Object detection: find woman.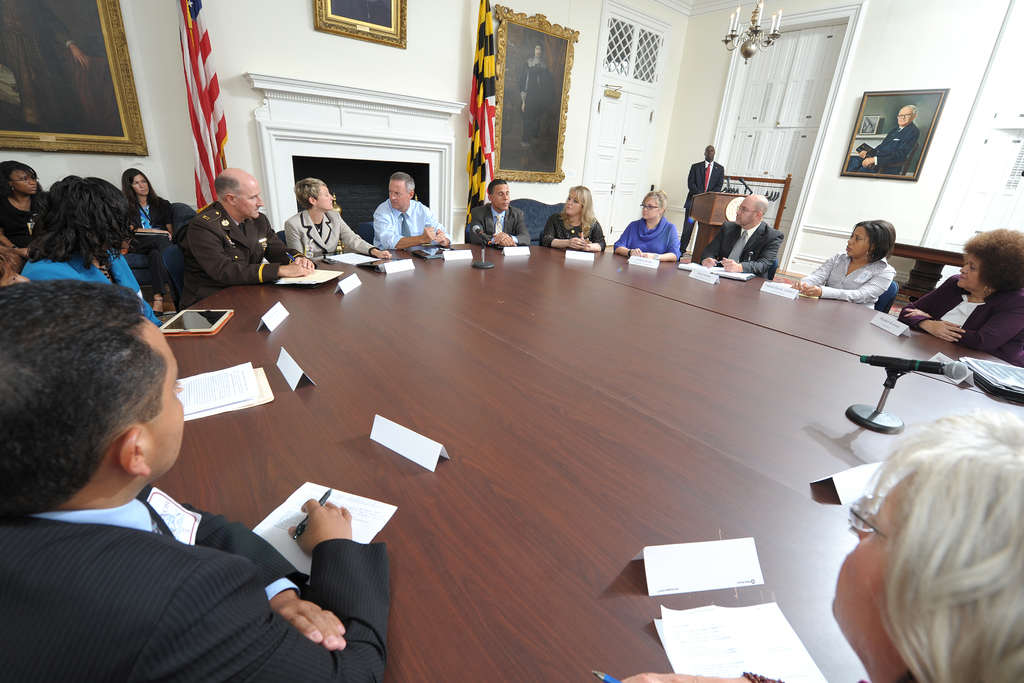
<region>26, 174, 165, 331</region>.
